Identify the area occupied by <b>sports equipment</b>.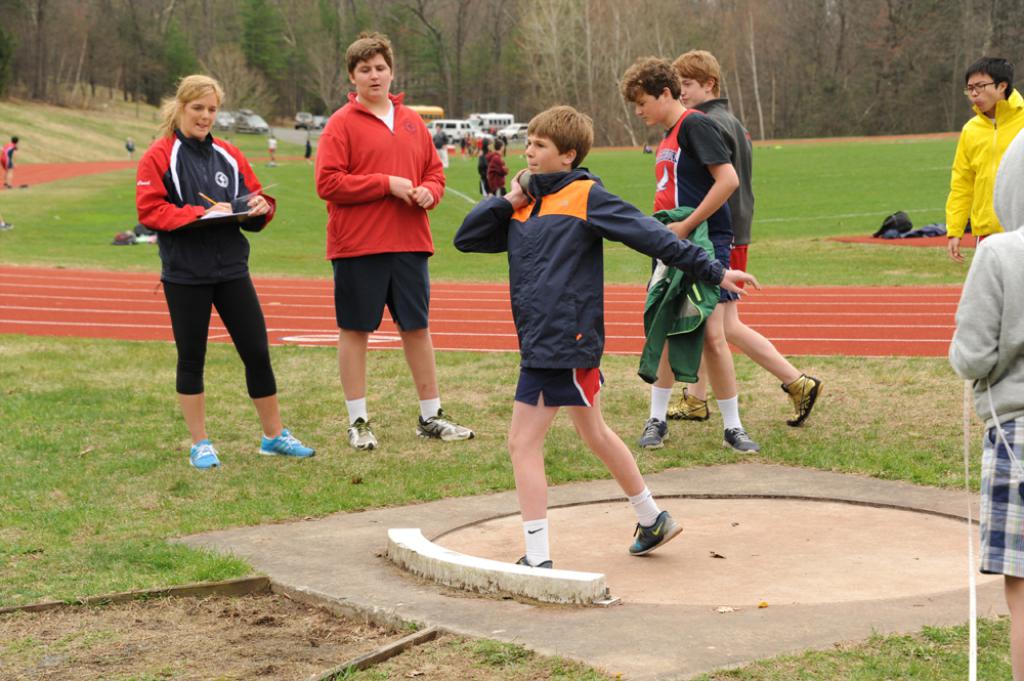
Area: crop(629, 510, 681, 555).
